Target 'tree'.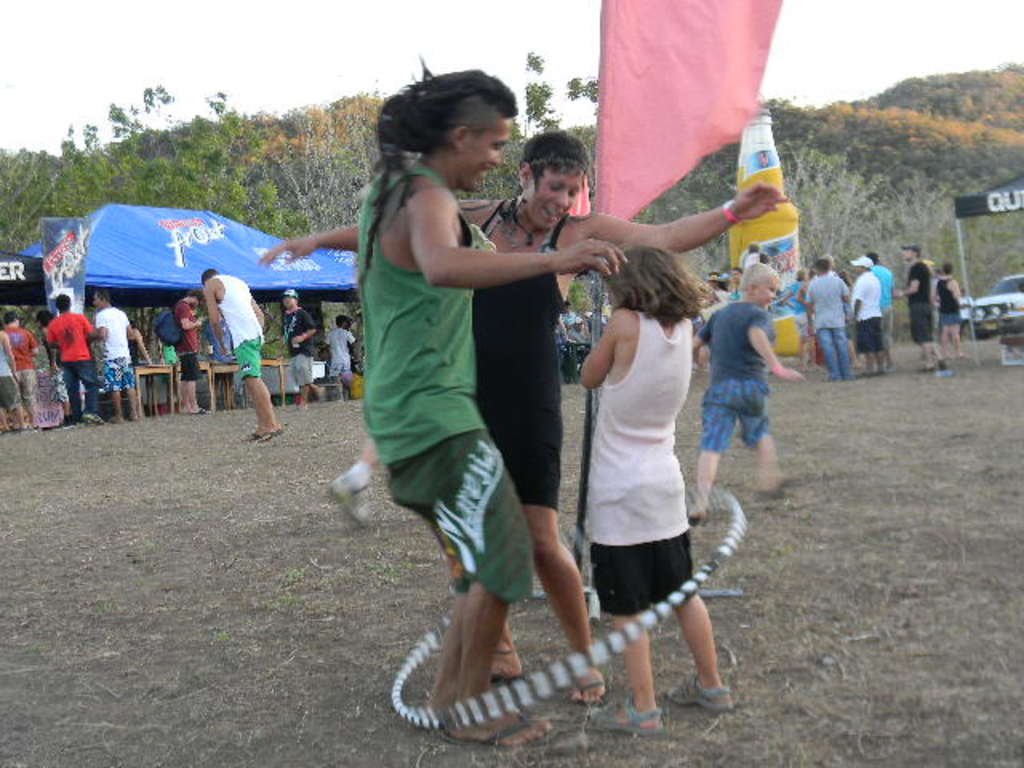
Target region: box(520, 48, 552, 158).
